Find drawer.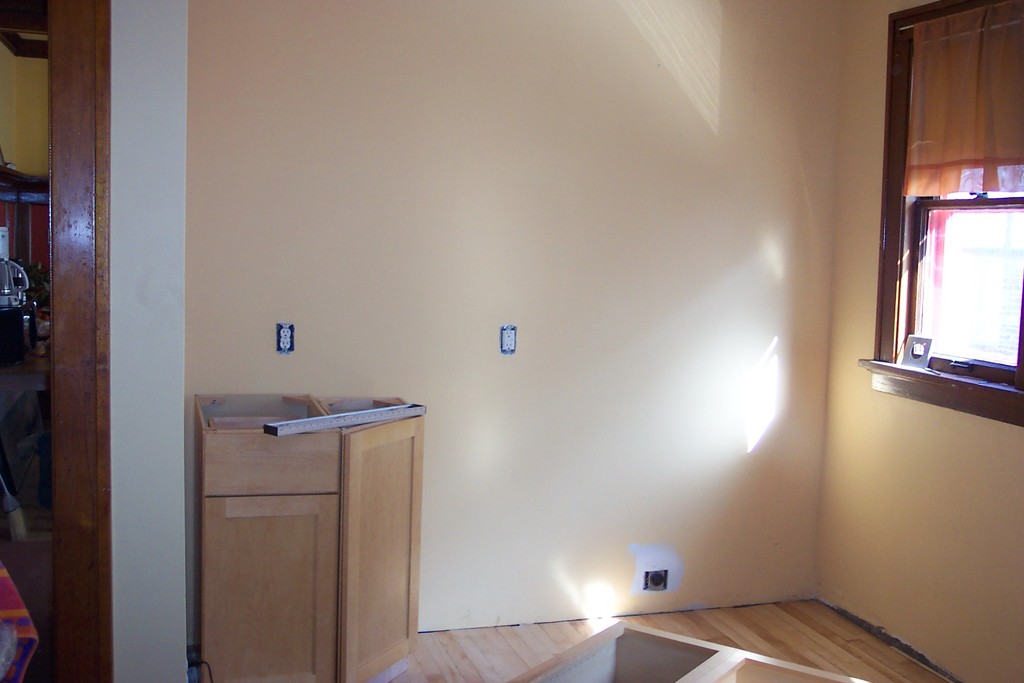
rect(199, 431, 339, 493).
